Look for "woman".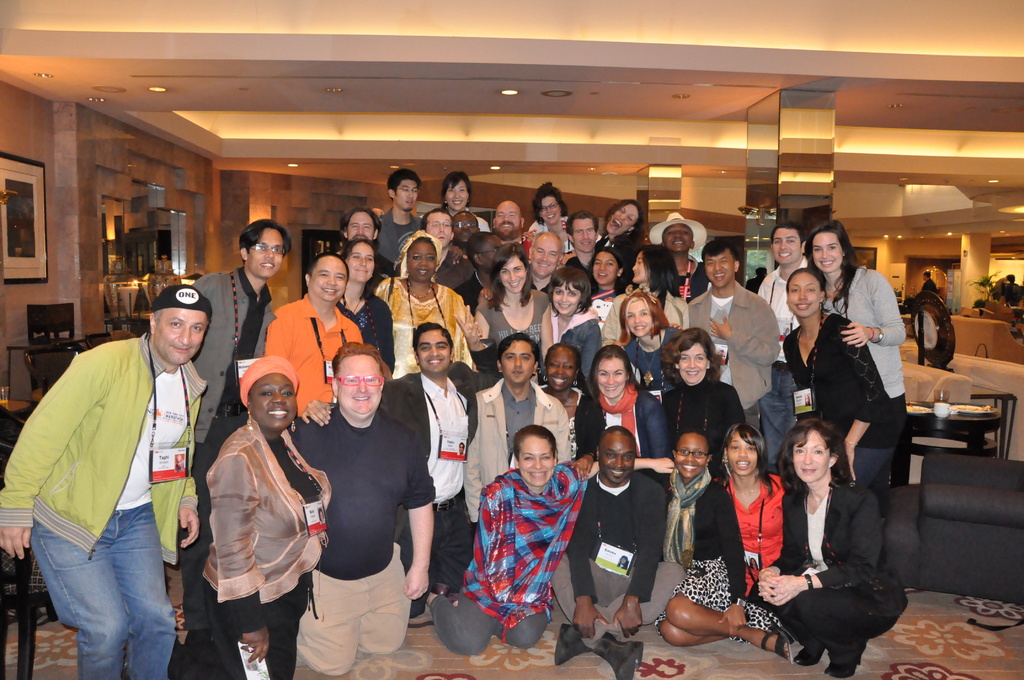
Found: region(566, 353, 681, 482).
